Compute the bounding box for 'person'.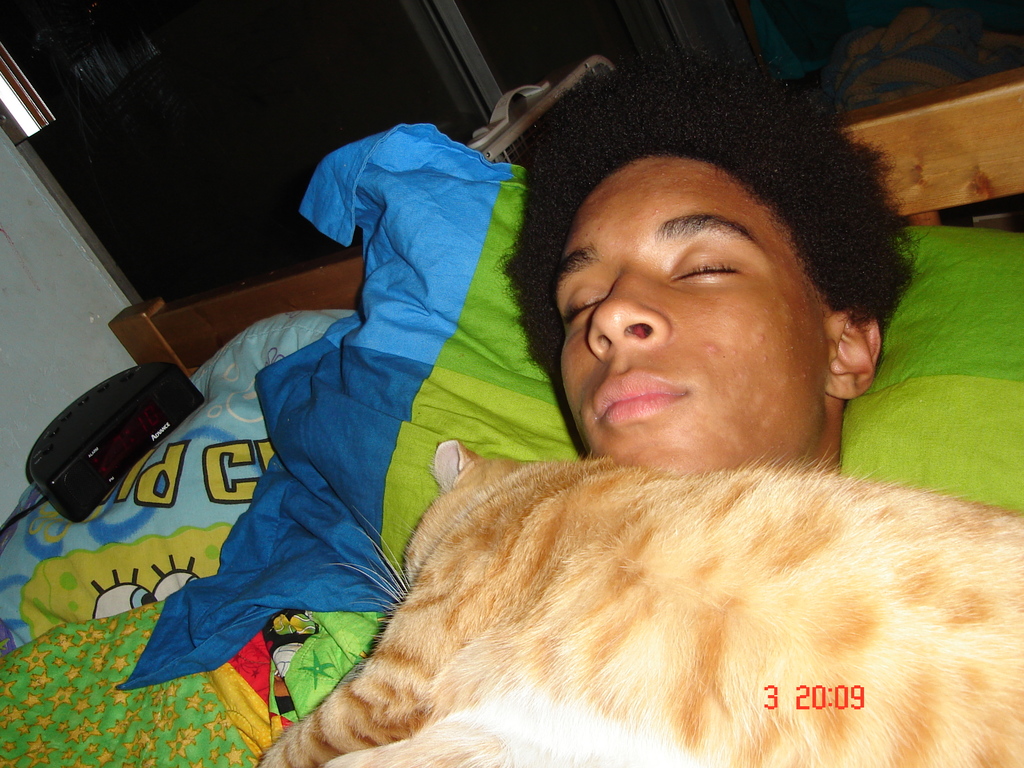
(152,78,972,767).
